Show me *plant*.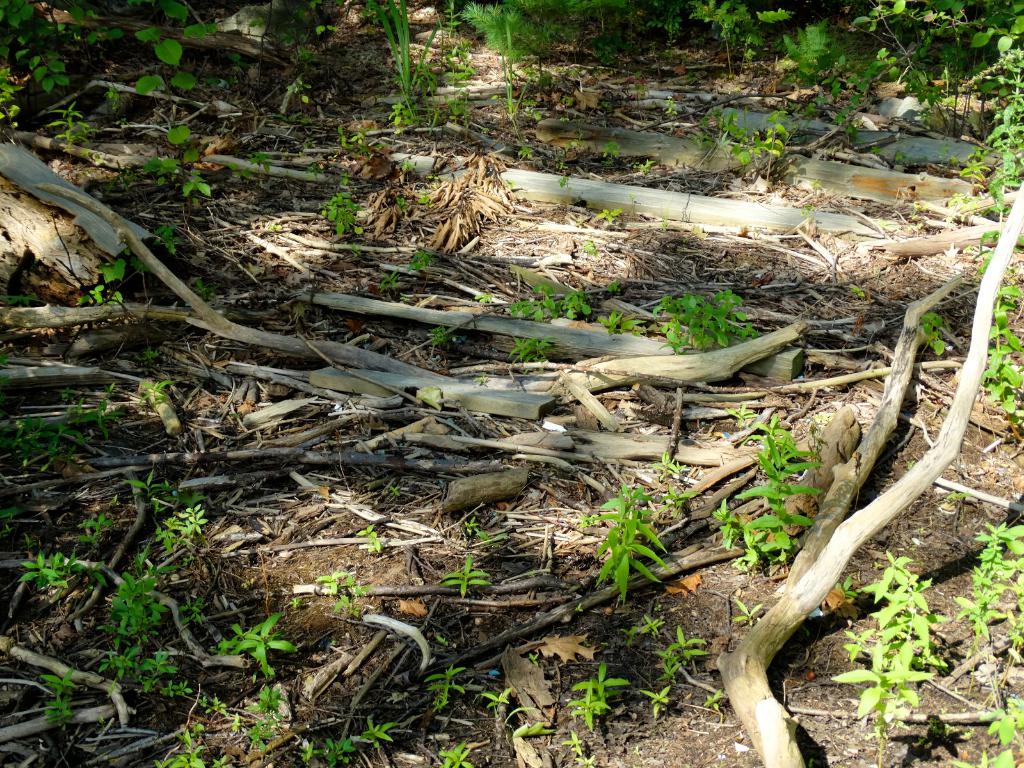
*plant* is here: <box>435,557,490,601</box>.
